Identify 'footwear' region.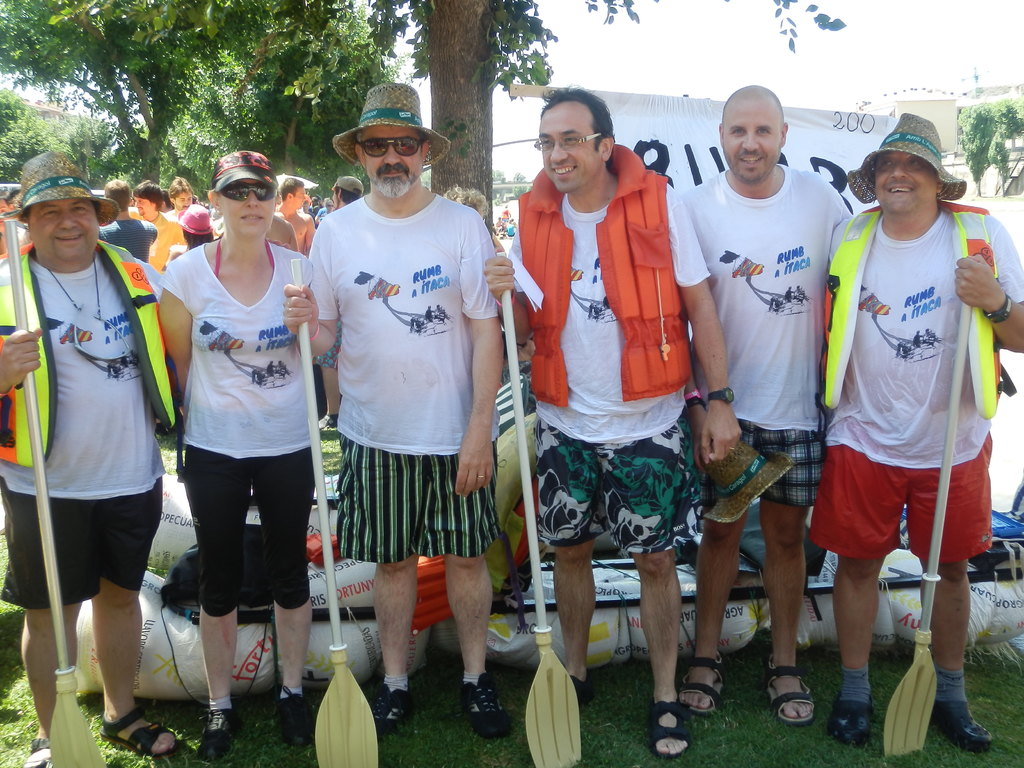
Region: (left=648, top=688, right=689, bottom=756).
